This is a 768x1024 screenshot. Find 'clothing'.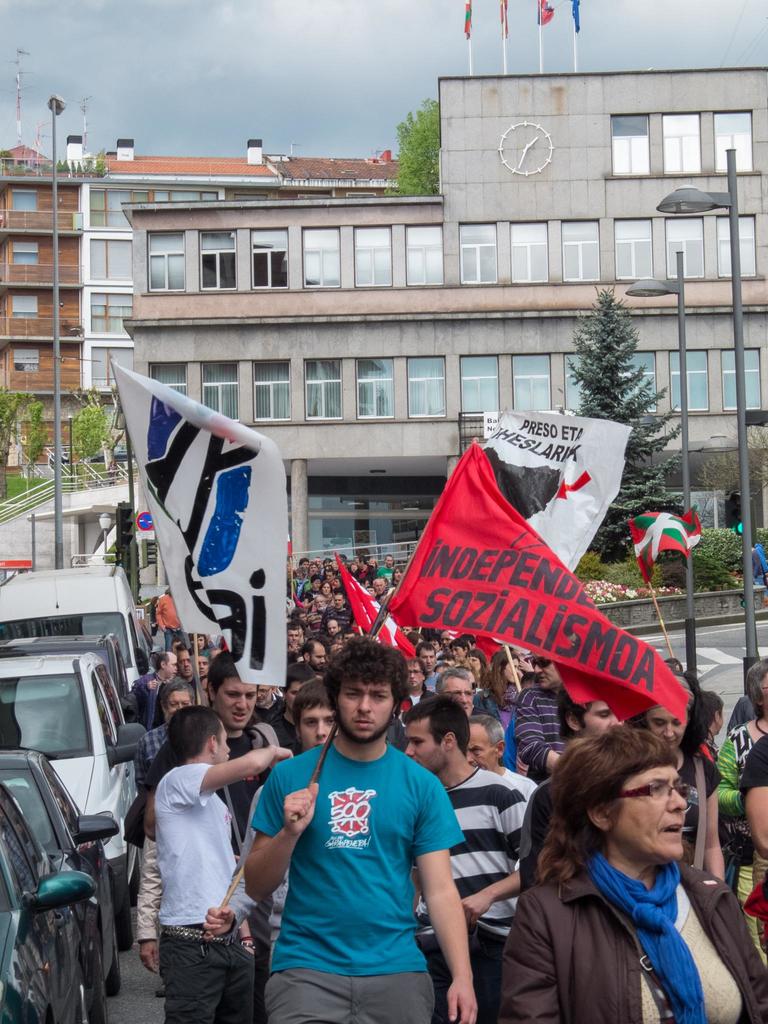
Bounding box: left=155, top=767, right=260, bottom=1023.
